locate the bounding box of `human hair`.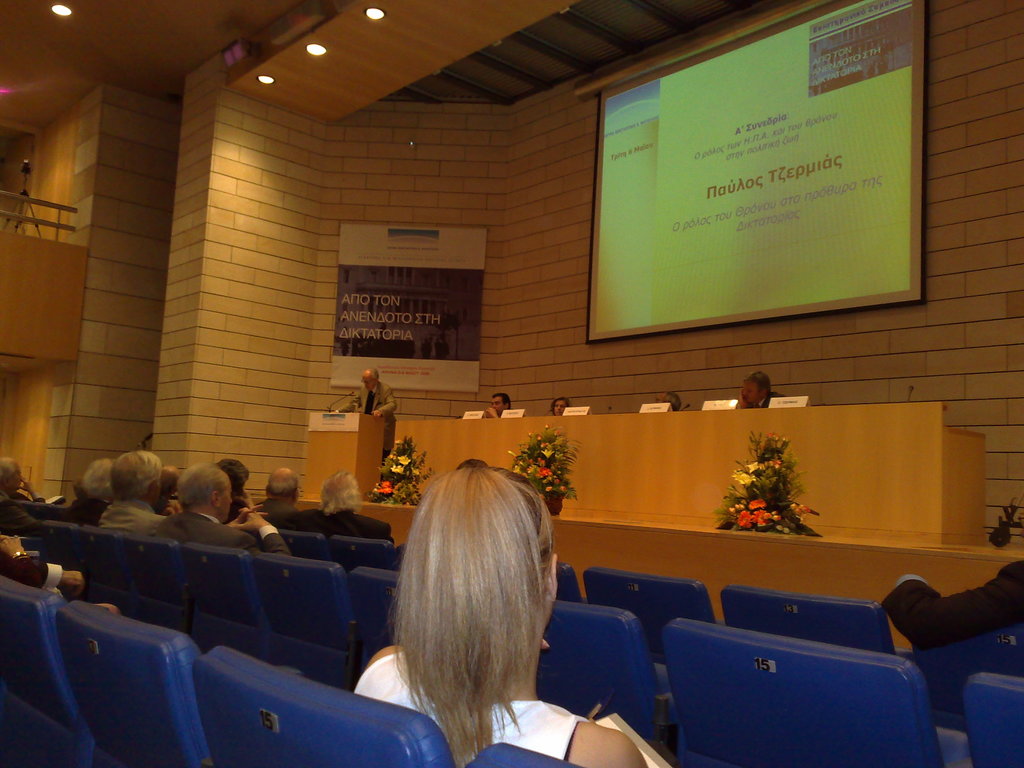
Bounding box: bbox=[492, 392, 511, 410].
